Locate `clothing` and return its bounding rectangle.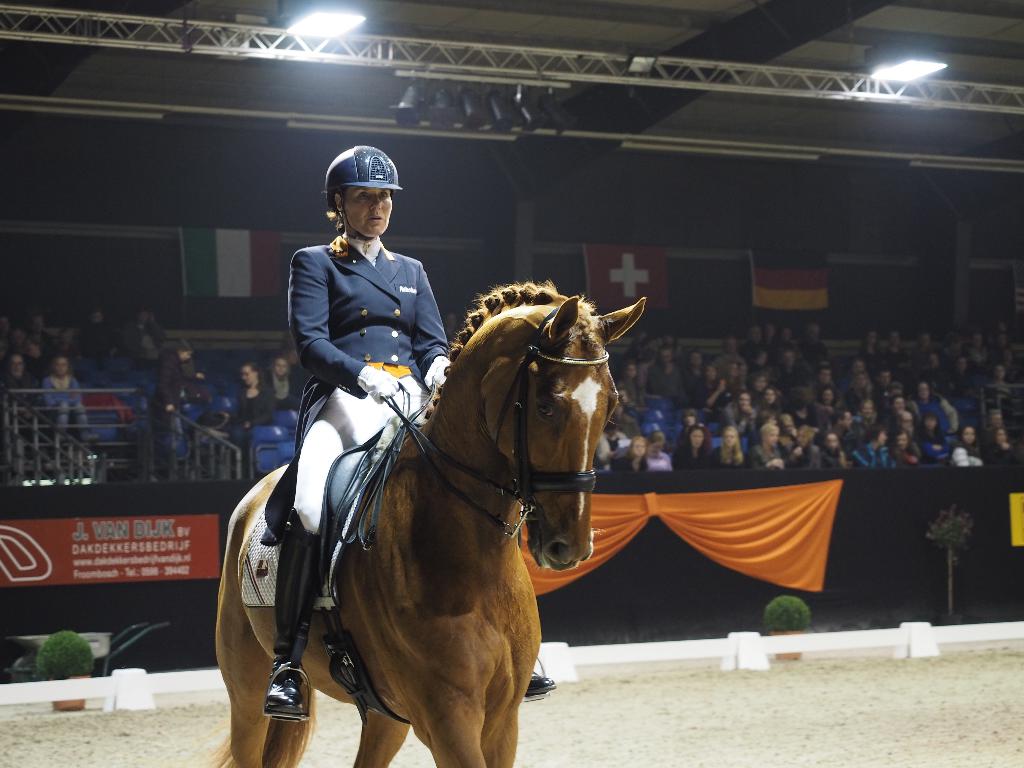
left=853, top=342, right=883, bottom=369.
